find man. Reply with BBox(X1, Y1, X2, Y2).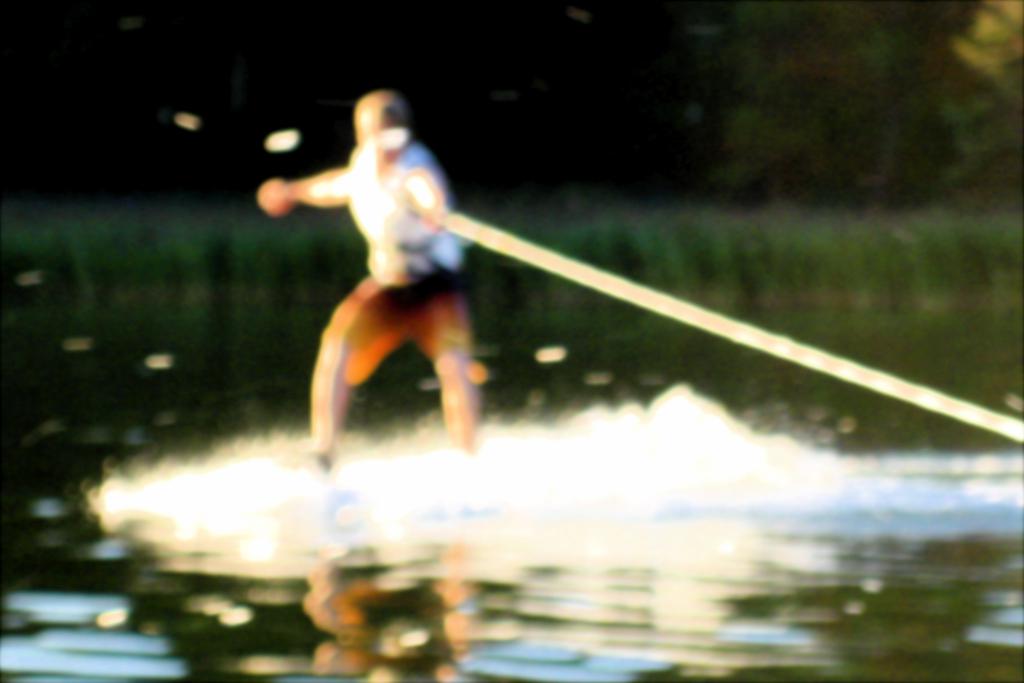
BBox(283, 108, 525, 461).
